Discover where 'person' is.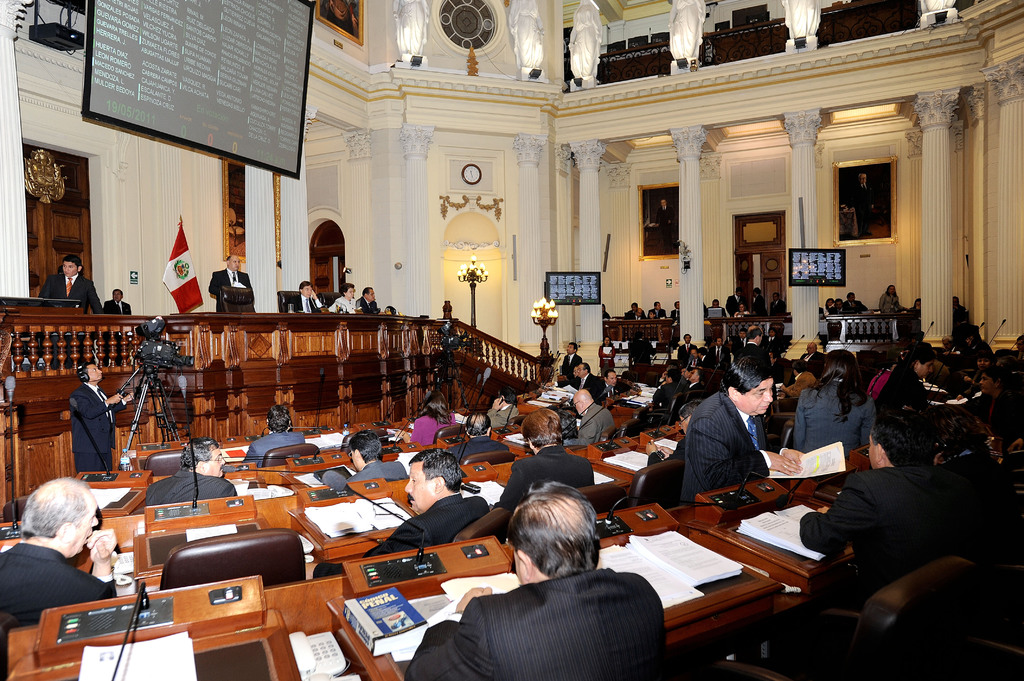
Discovered at x1=142, y1=439, x2=239, y2=508.
